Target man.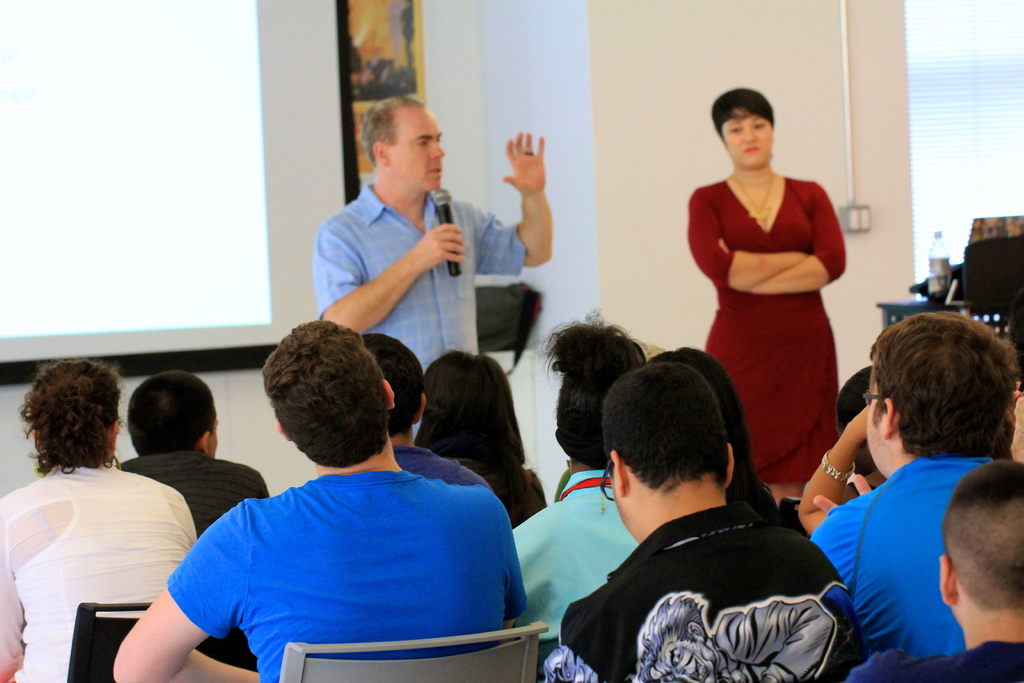
Target region: detection(832, 460, 1023, 682).
